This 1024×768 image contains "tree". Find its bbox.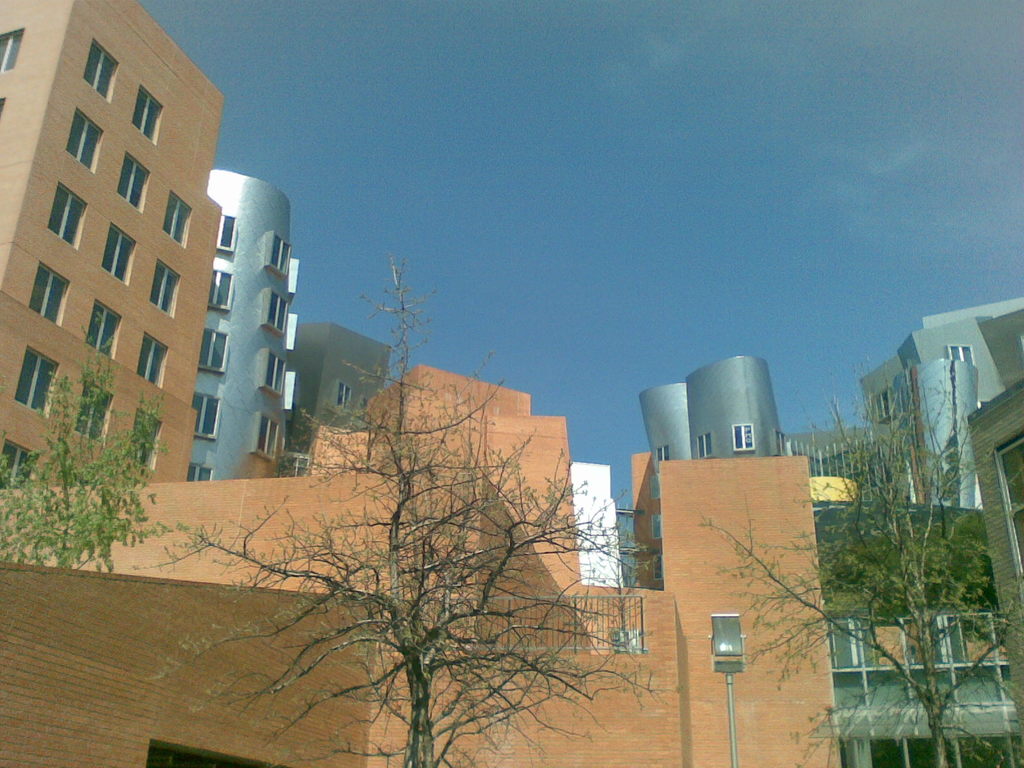
175, 252, 650, 767.
